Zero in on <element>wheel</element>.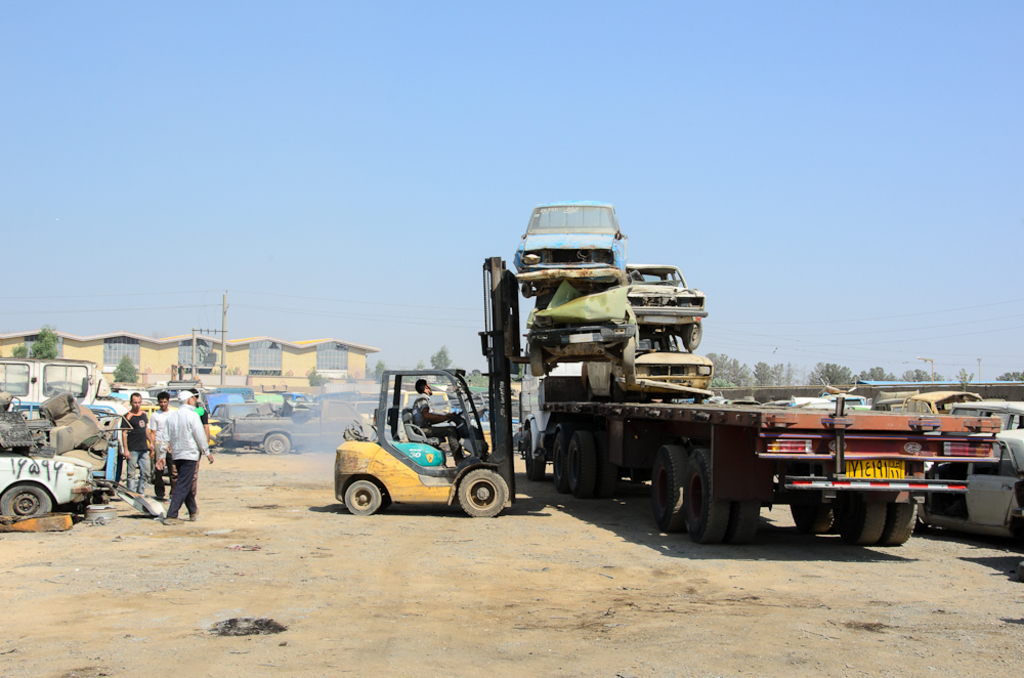
Zeroed in: l=0, t=482, r=55, b=519.
